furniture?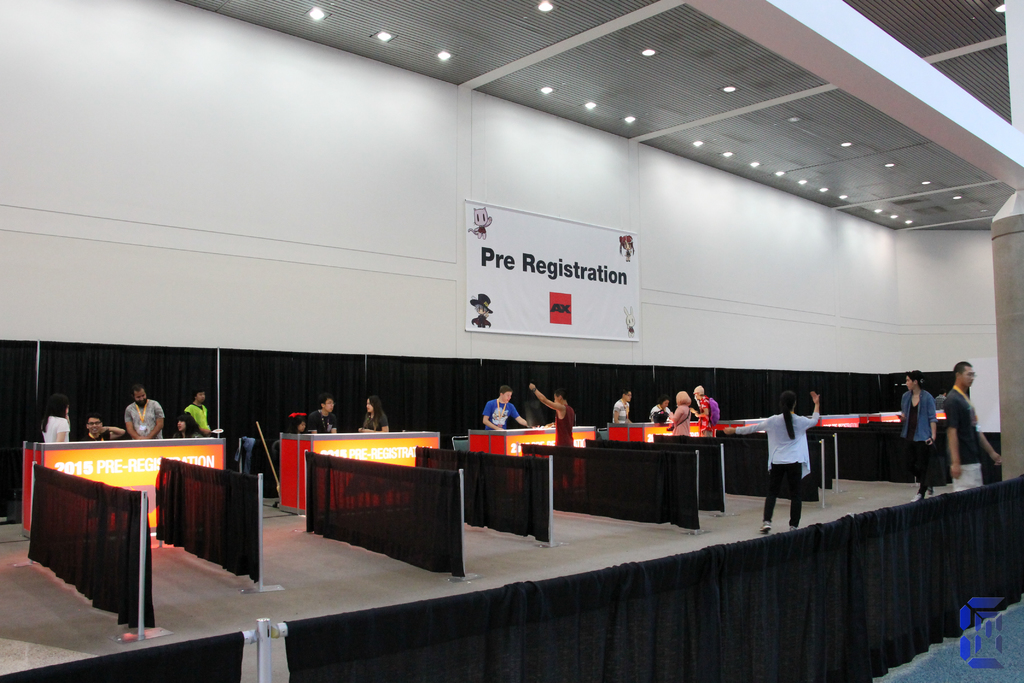
[x1=813, y1=409, x2=947, y2=430]
